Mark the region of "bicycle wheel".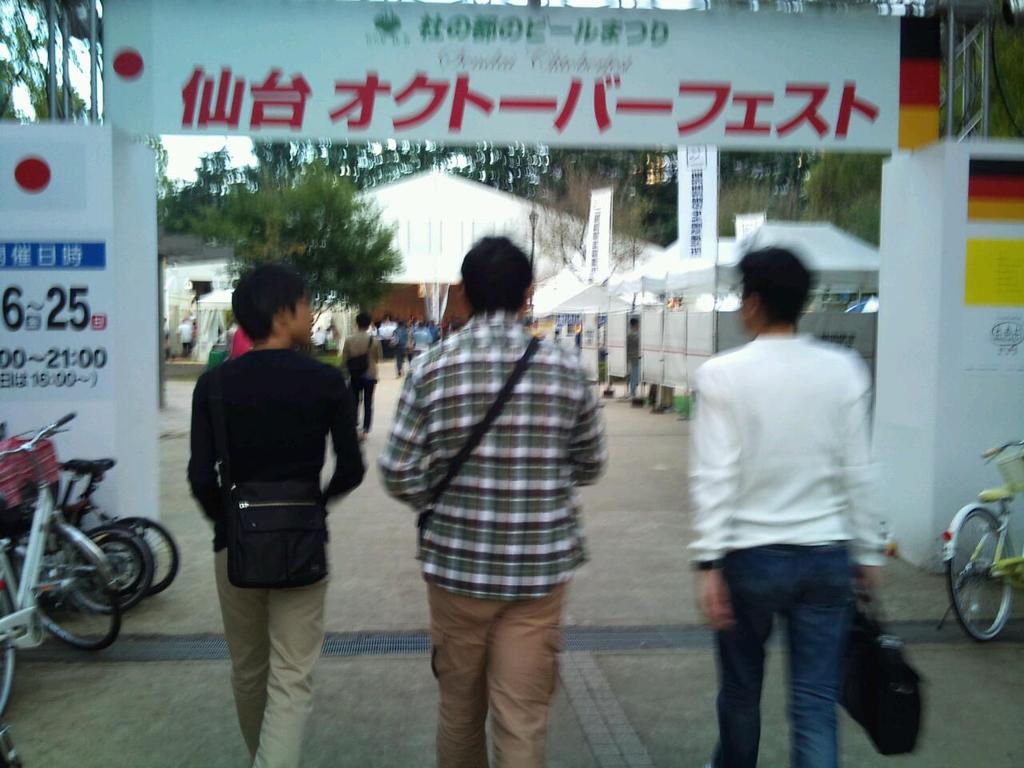
Region: box(10, 526, 133, 658).
